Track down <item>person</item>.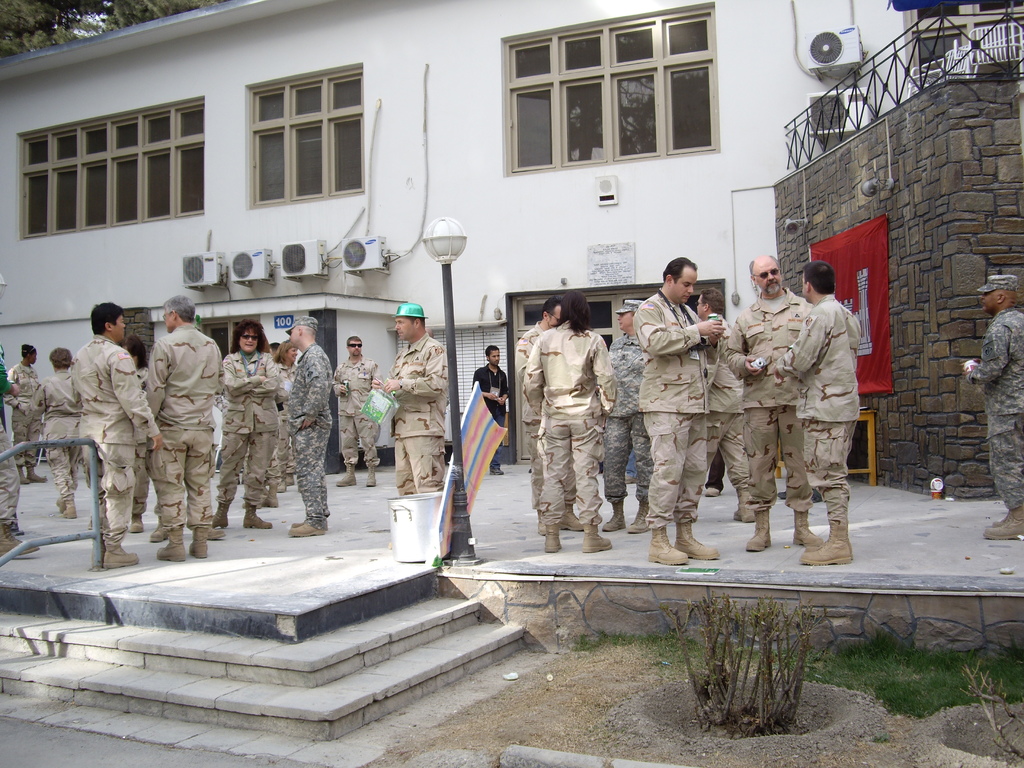
Tracked to [left=72, top=301, right=155, bottom=569].
